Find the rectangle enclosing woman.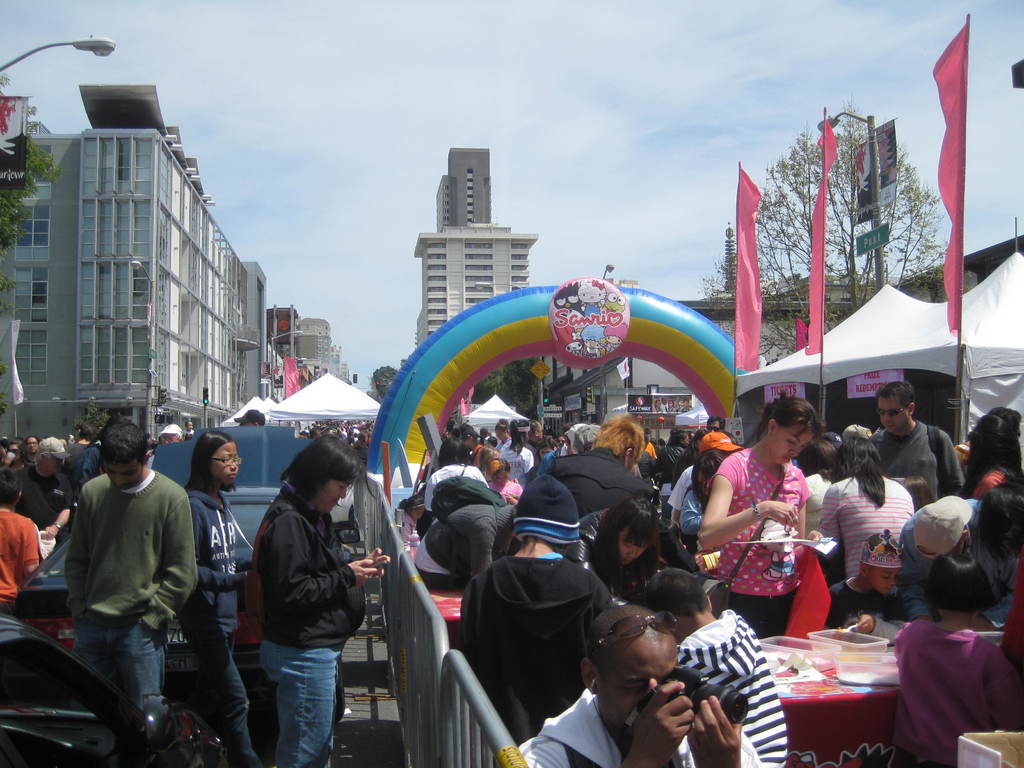
{"x1": 823, "y1": 435, "x2": 915, "y2": 579}.
